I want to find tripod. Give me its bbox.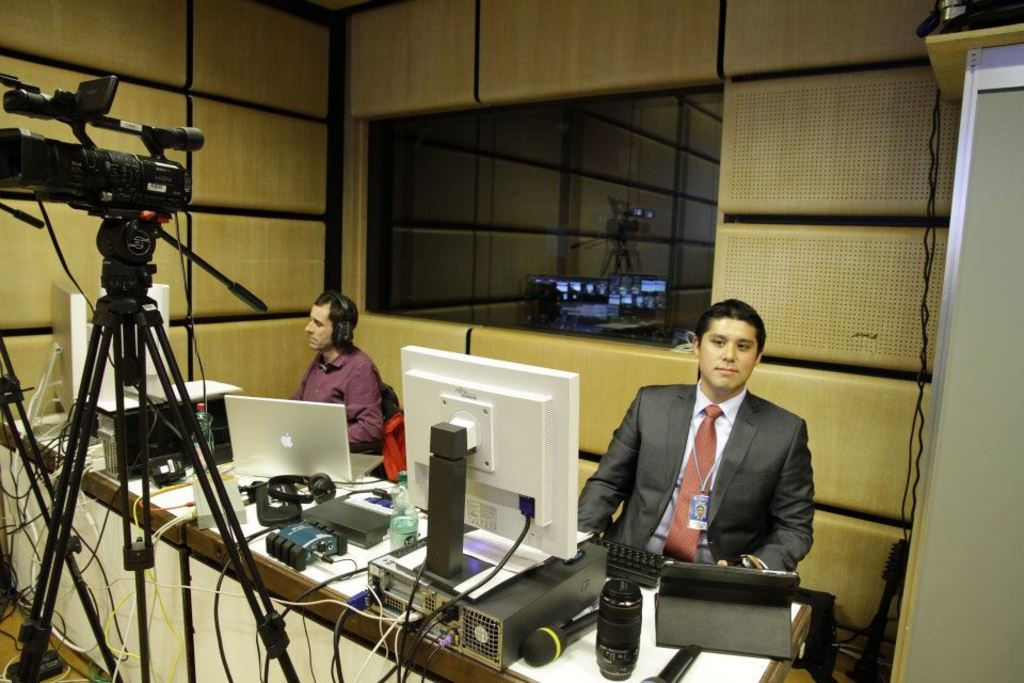
box(0, 324, 118, 682).
